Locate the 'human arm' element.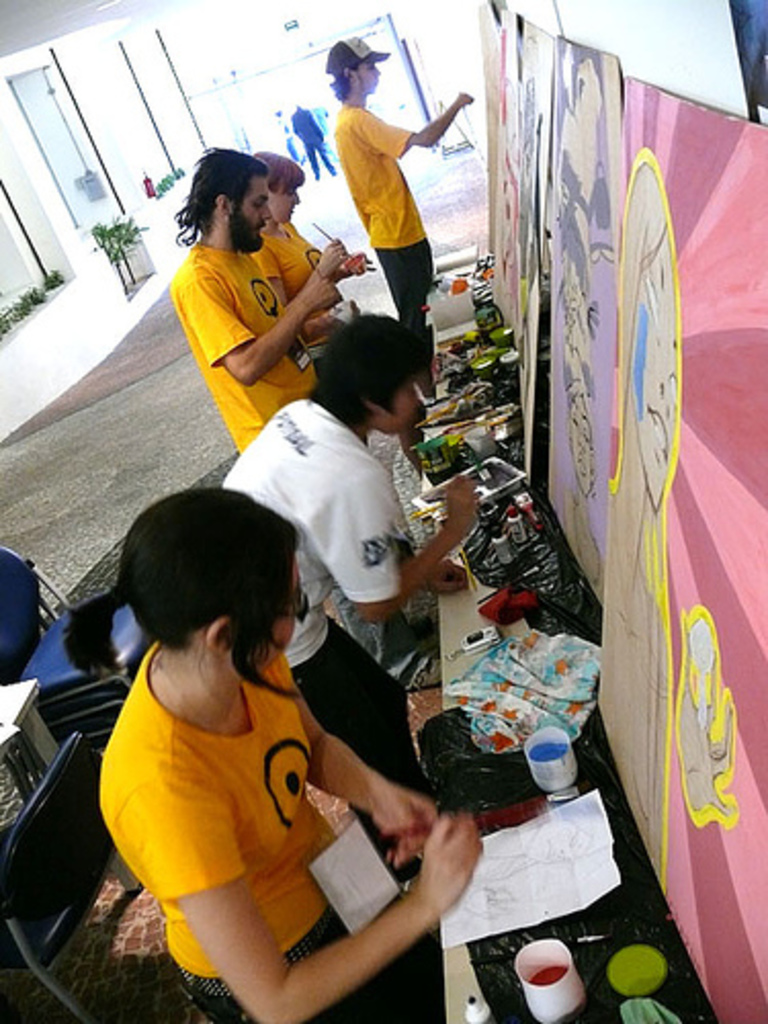
Element bbox: 297, 688, 434, 866.
